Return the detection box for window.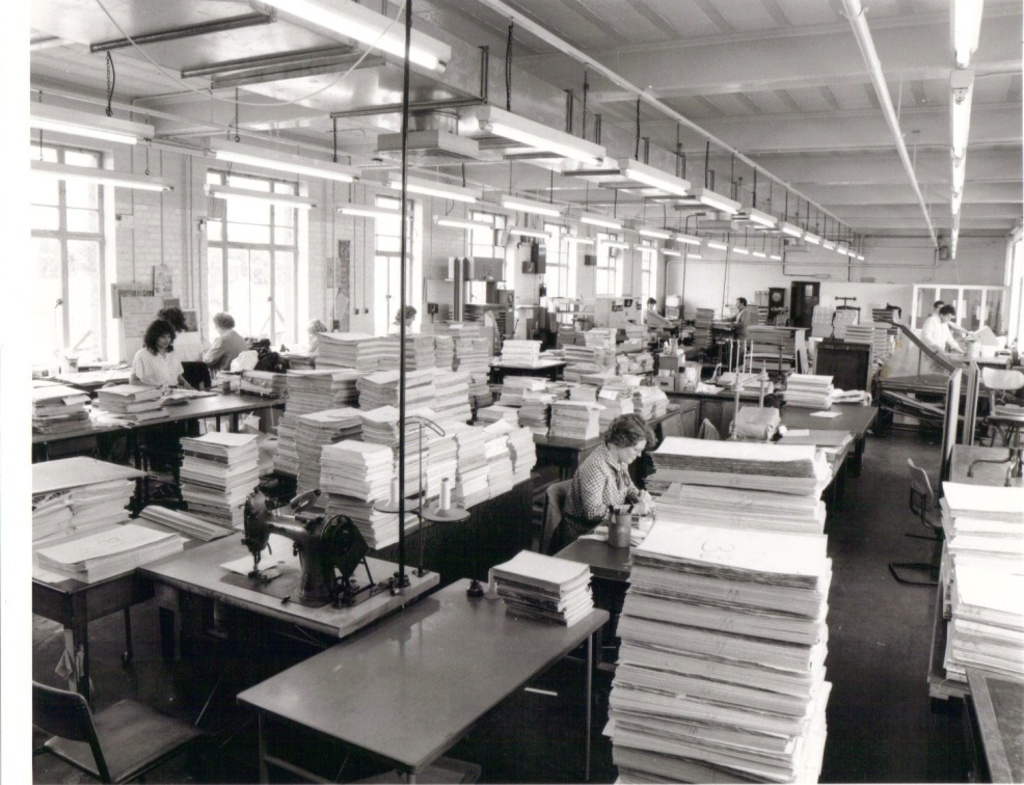
[467, 213, 507, 307].
